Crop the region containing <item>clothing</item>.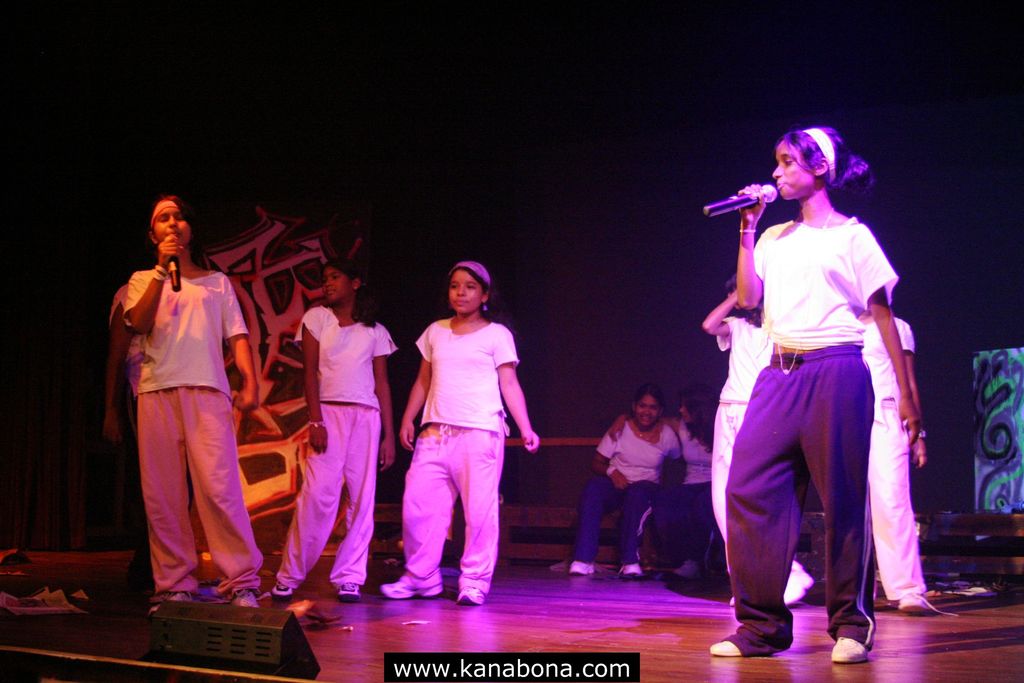
Crop region: detection(707, 315, 767, 567).
